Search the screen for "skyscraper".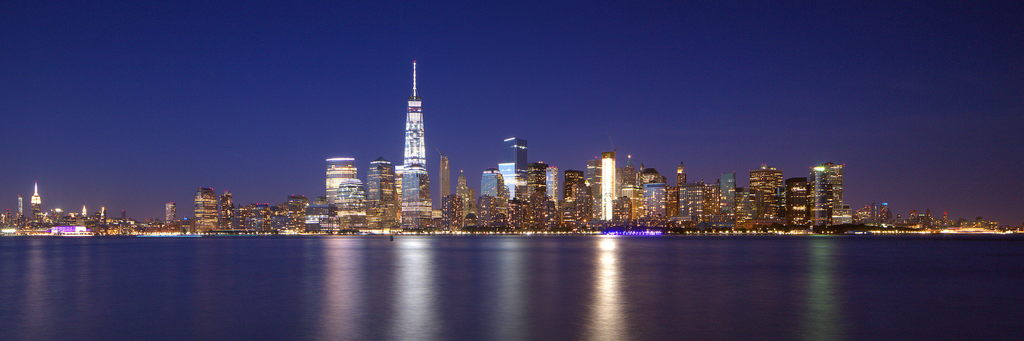
Found at bbox=[387, 57, 439, 207].
